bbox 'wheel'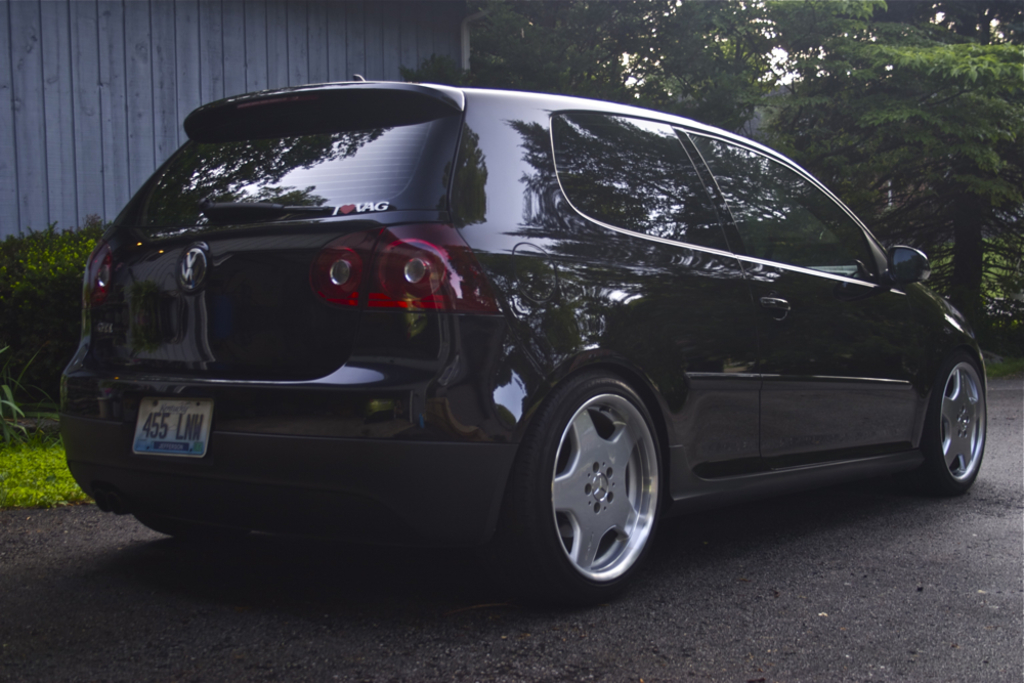
[left=536, top=364, right=673, bottom=595]
